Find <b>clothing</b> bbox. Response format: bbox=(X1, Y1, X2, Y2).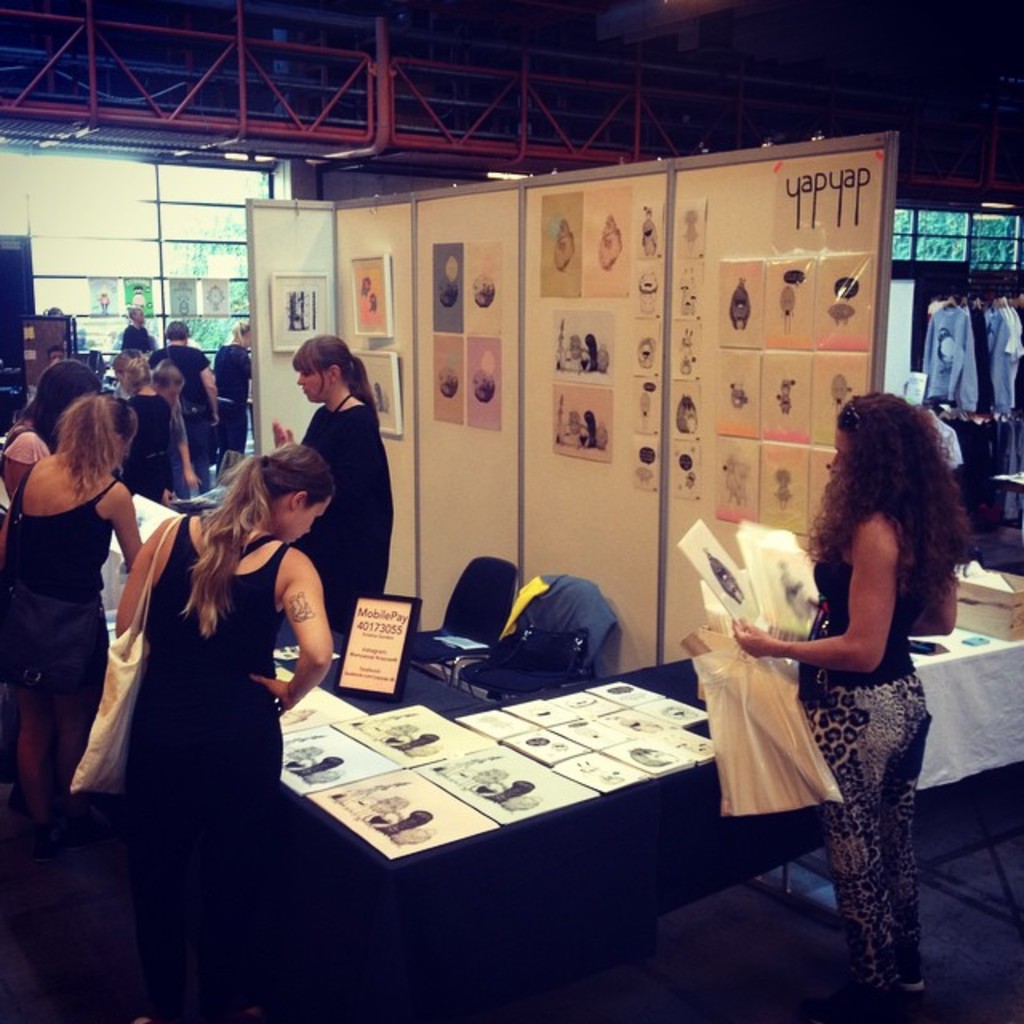
bbox=(122, 323, 154, 354).
